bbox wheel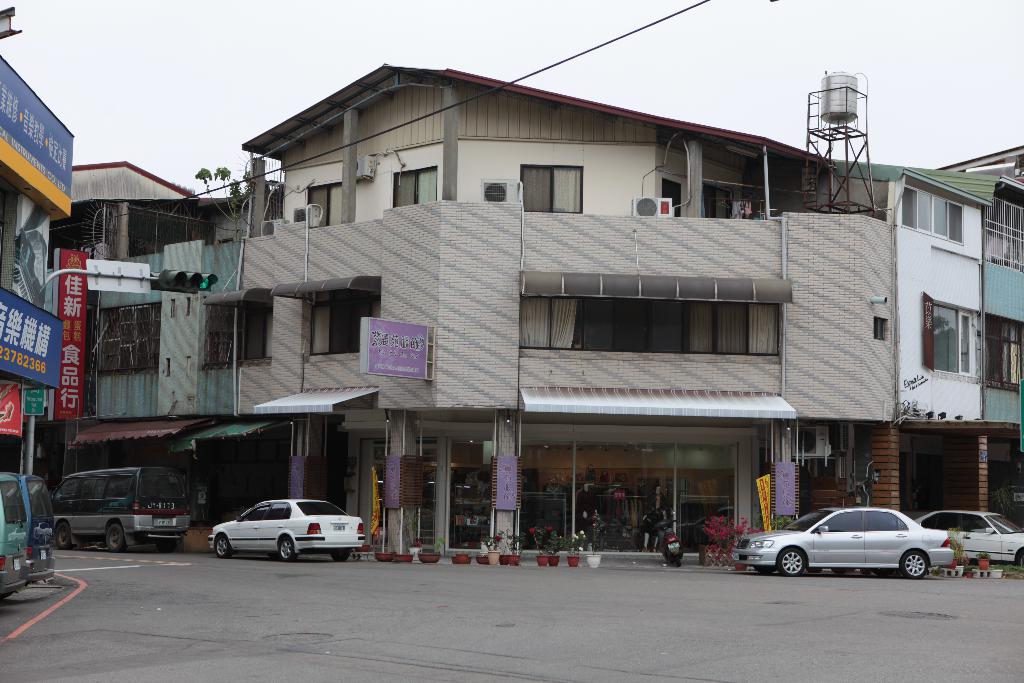
locate(216, 532, 232, 559)
